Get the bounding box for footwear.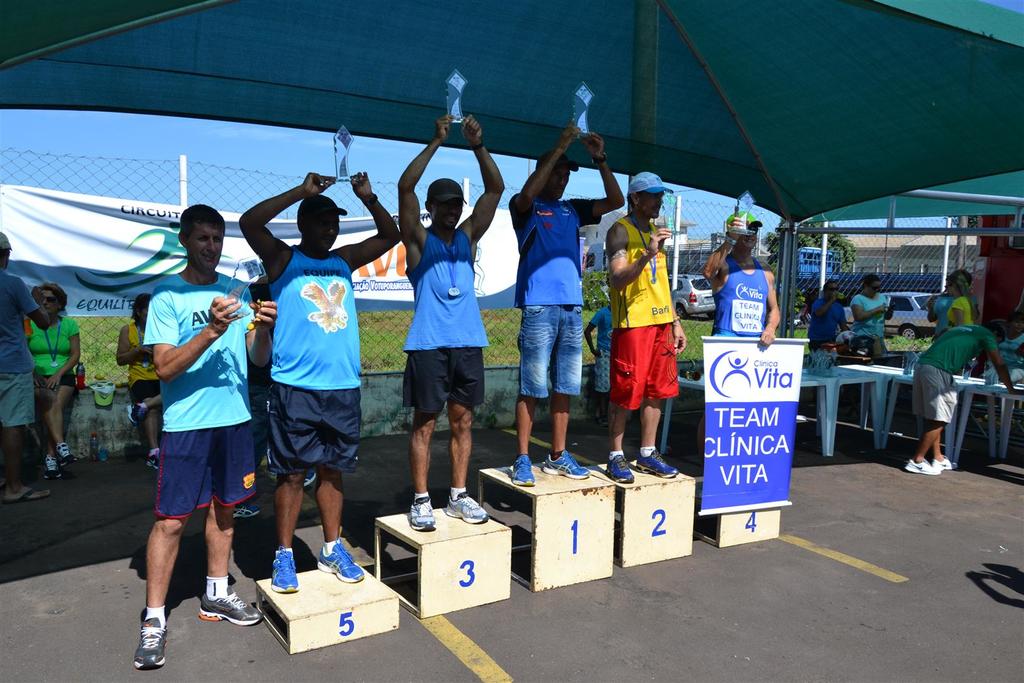
442:492:488:523.
